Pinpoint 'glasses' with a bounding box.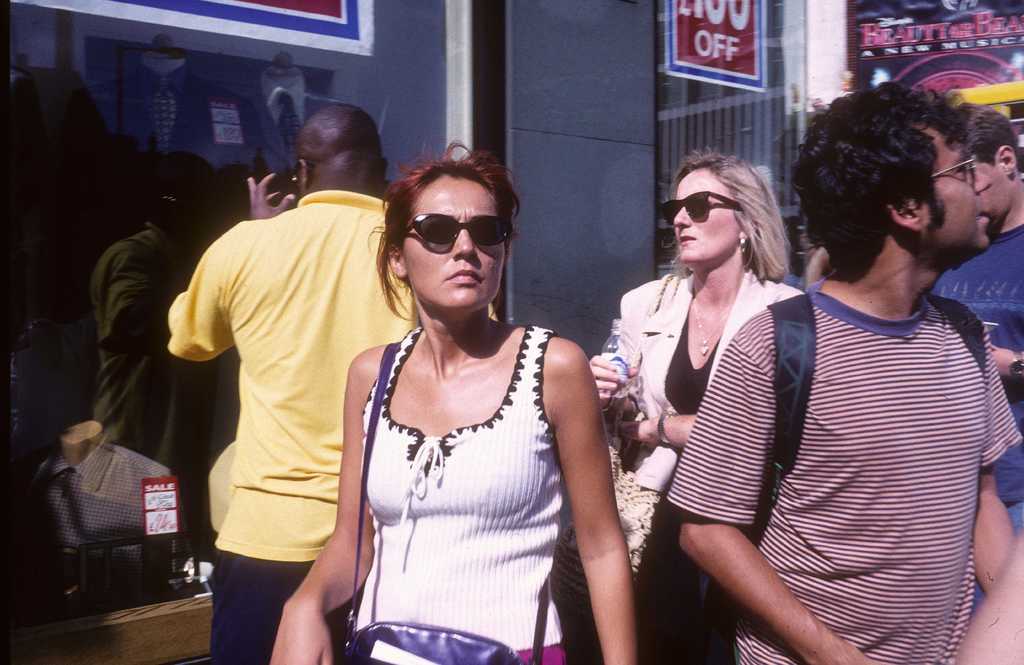
929, 152, 977, 184.
